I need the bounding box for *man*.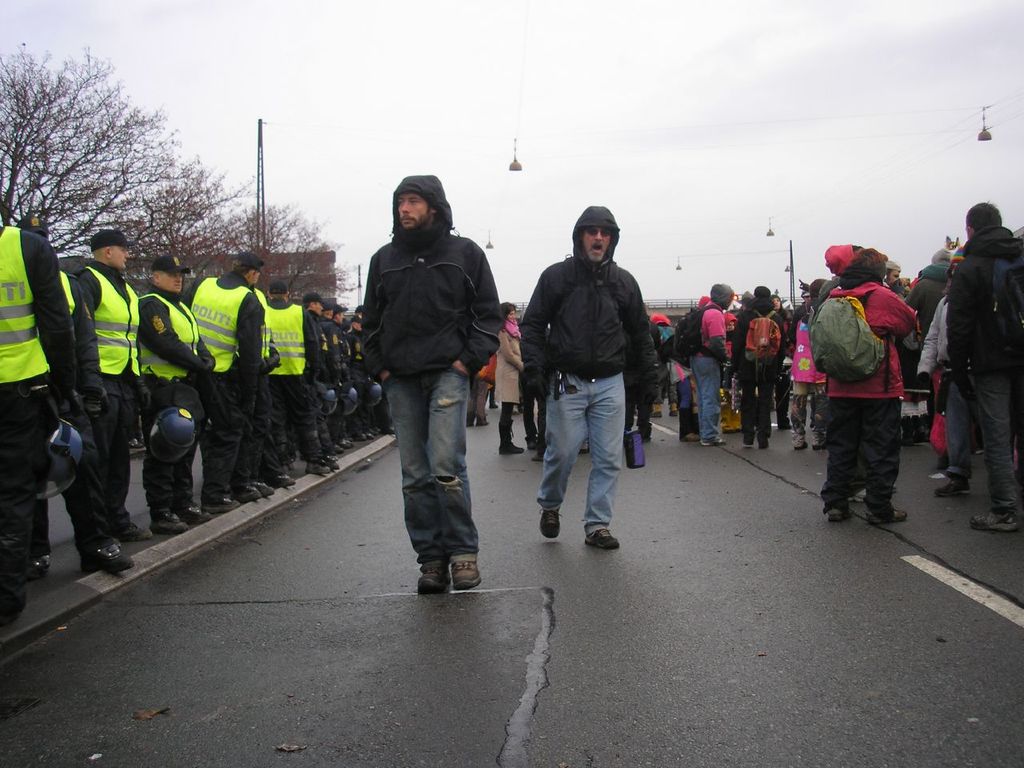
Here it is: [x1=523, y1=202, x2=663, y2=566].
